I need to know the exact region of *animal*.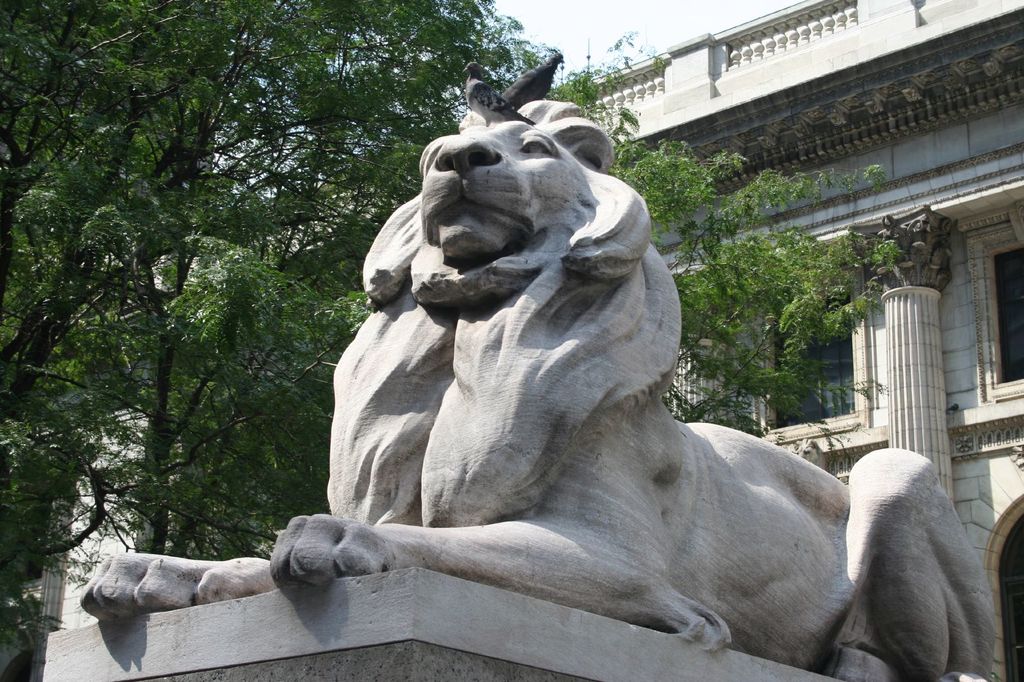
Region: l=84, t=99, r=1002, b=681.
